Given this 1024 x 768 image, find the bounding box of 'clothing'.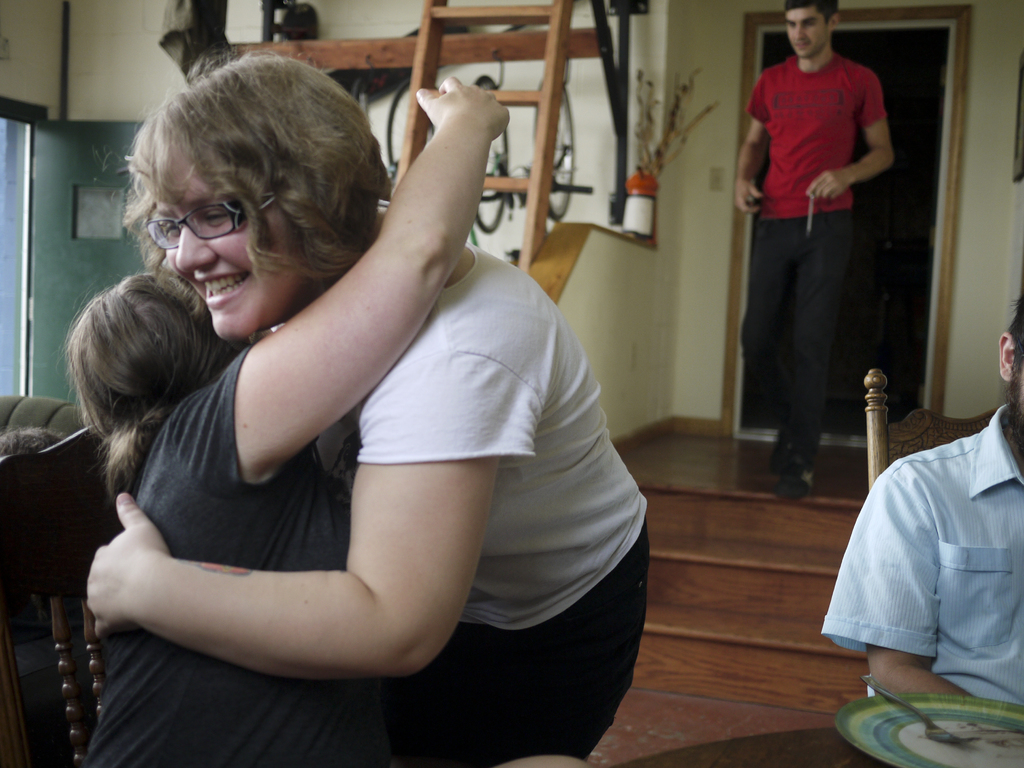
detection(833, 377, 1023, 719).
